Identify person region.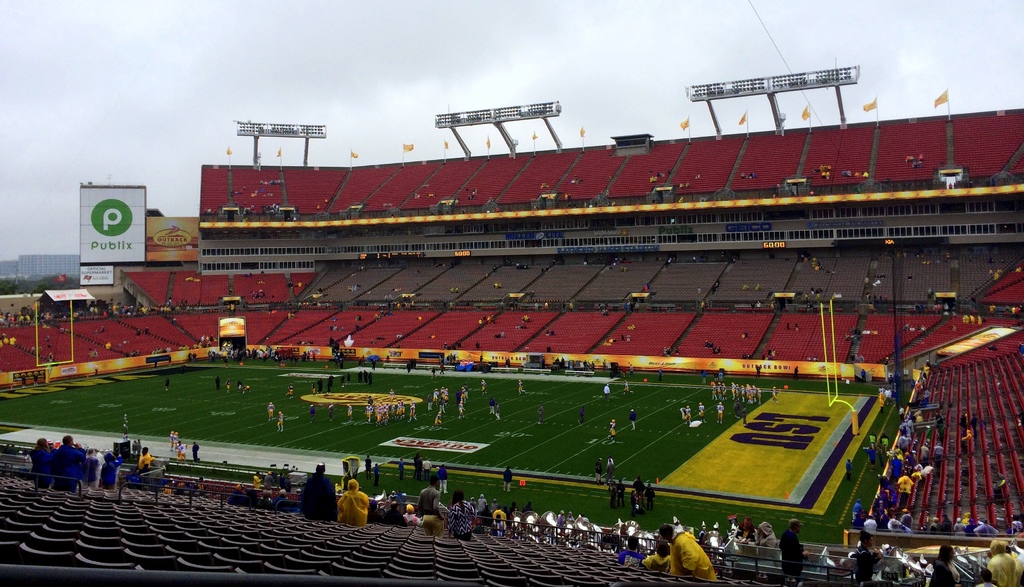
Region: left=582, top=408, right=584, bottom=420.
